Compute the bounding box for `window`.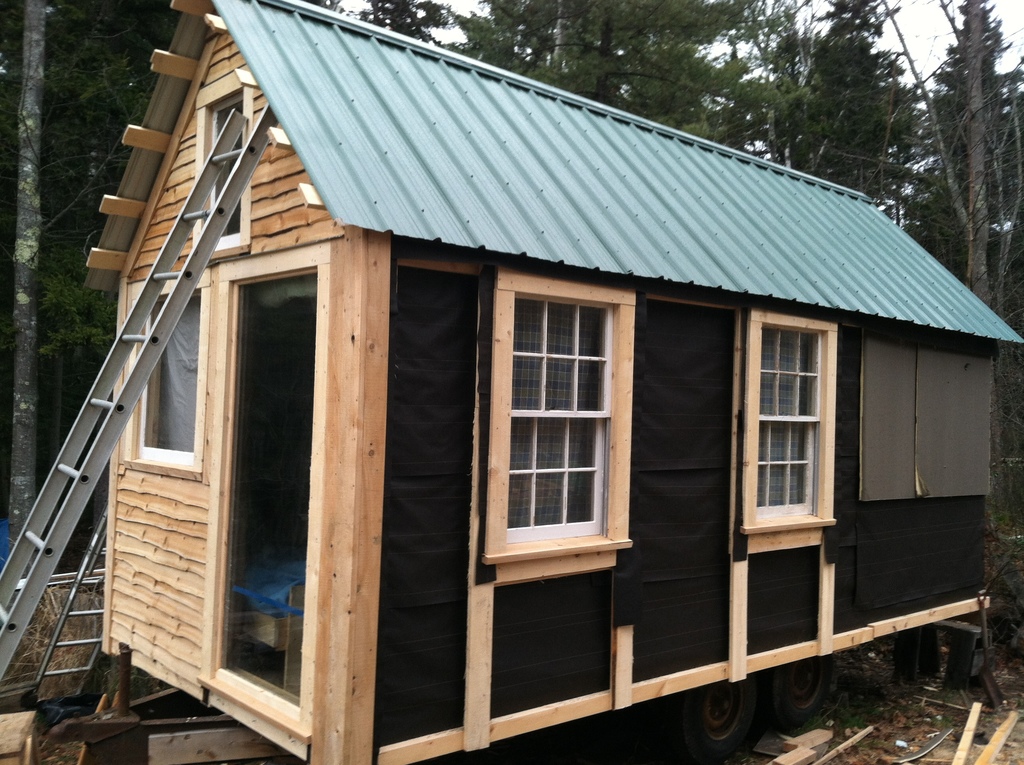
crop(512, 277, 632, 574).
